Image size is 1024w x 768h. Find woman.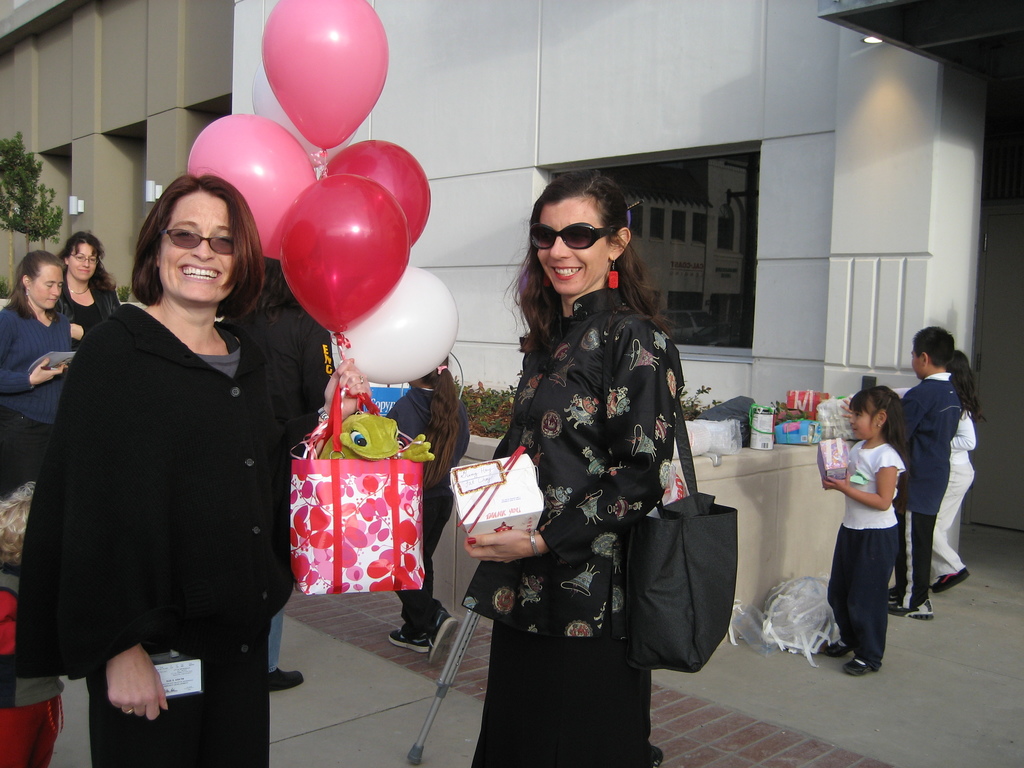
462:164:684:767.
